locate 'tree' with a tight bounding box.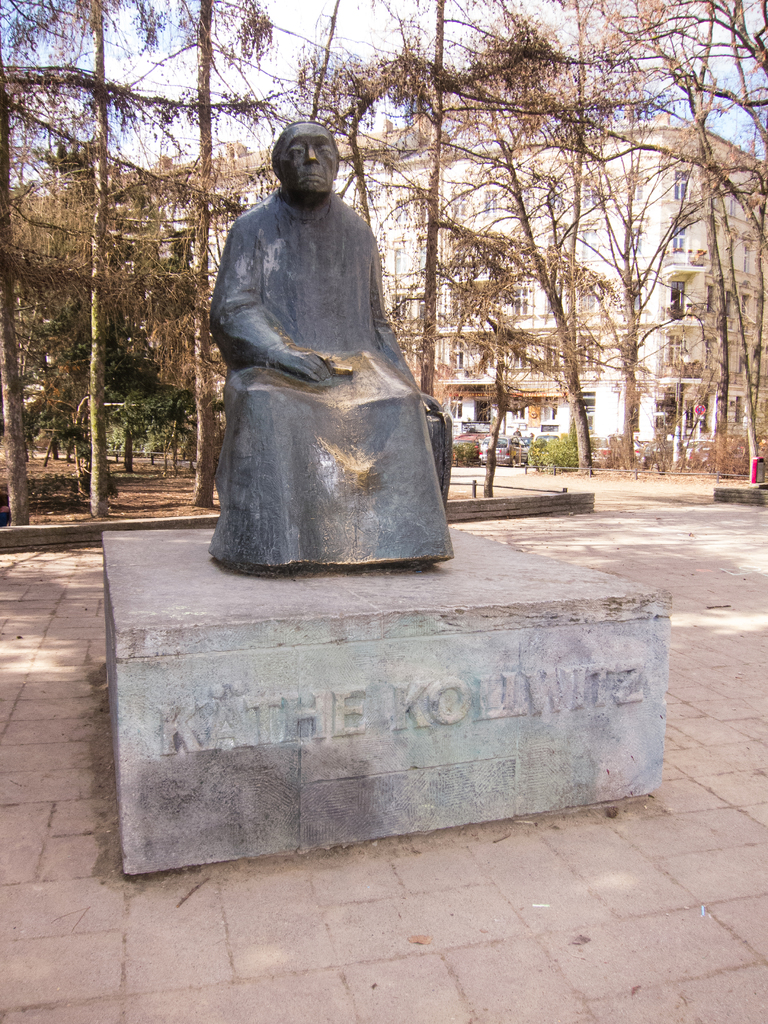
l=510, t=42, r=767, b=472.
